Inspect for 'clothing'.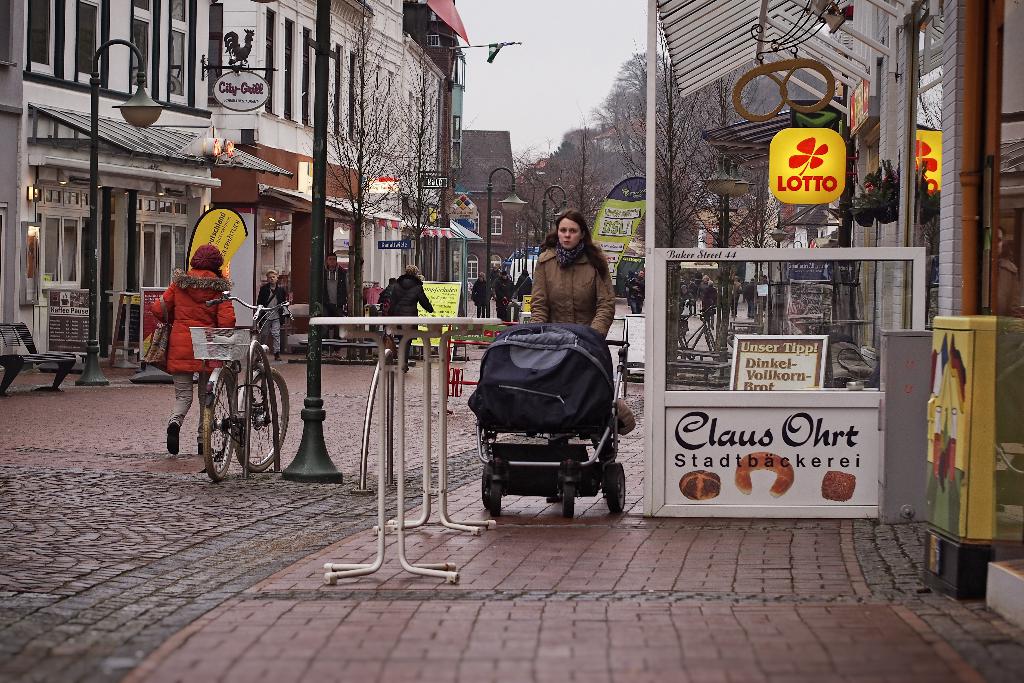
Inspection: <region>525, 236, 620, 339</region>.
